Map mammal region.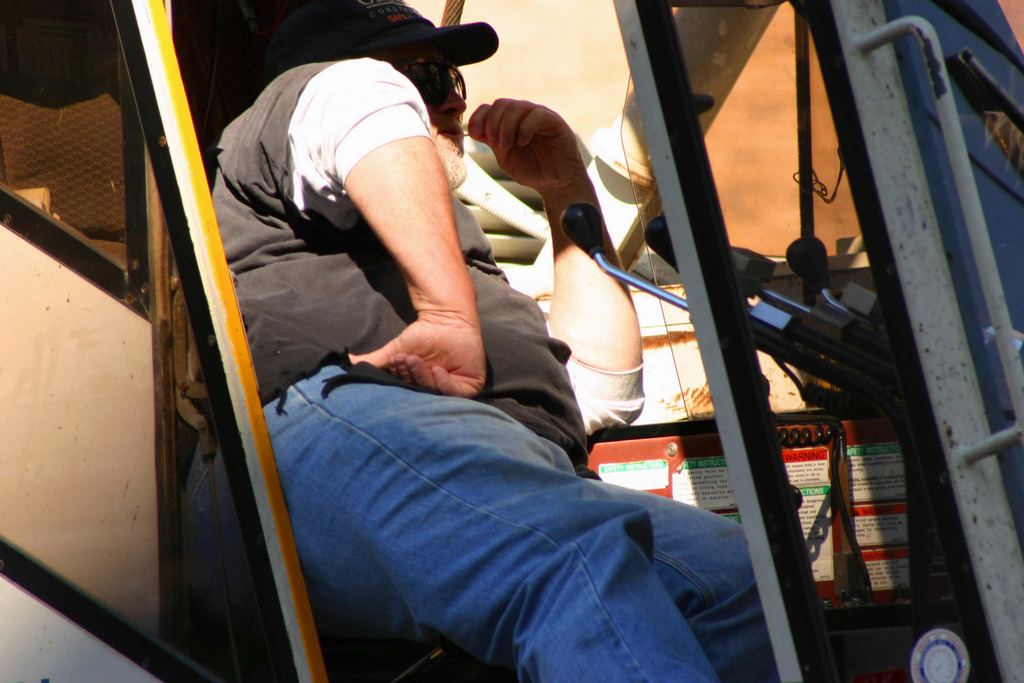
Mapped to Rect(182, 0, 778, 682).
